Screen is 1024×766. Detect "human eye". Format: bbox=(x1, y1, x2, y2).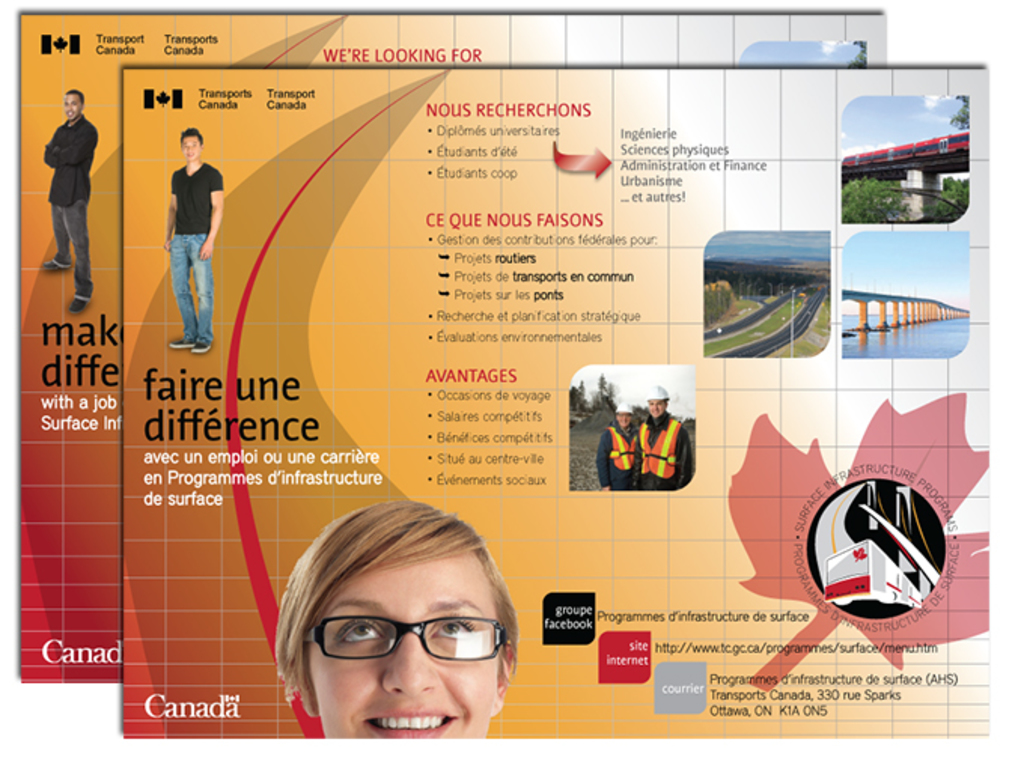
bbox=(334, 609, 387, 649).
